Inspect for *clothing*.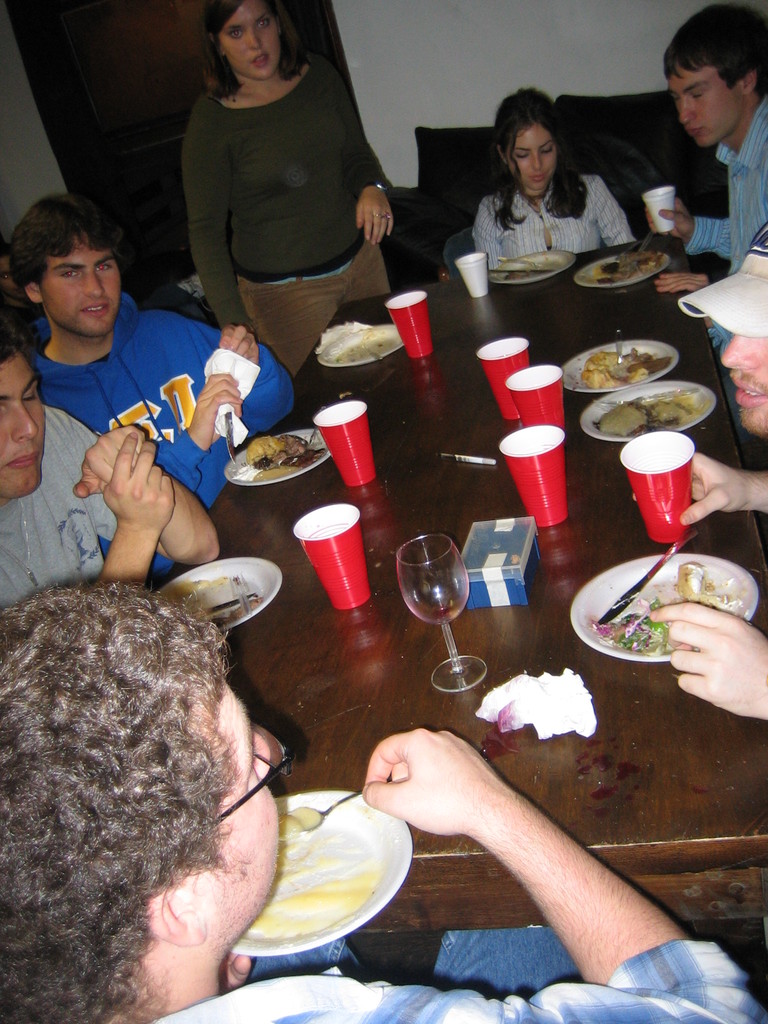
Inspection: l=471, t=170, r=639, b=270.
